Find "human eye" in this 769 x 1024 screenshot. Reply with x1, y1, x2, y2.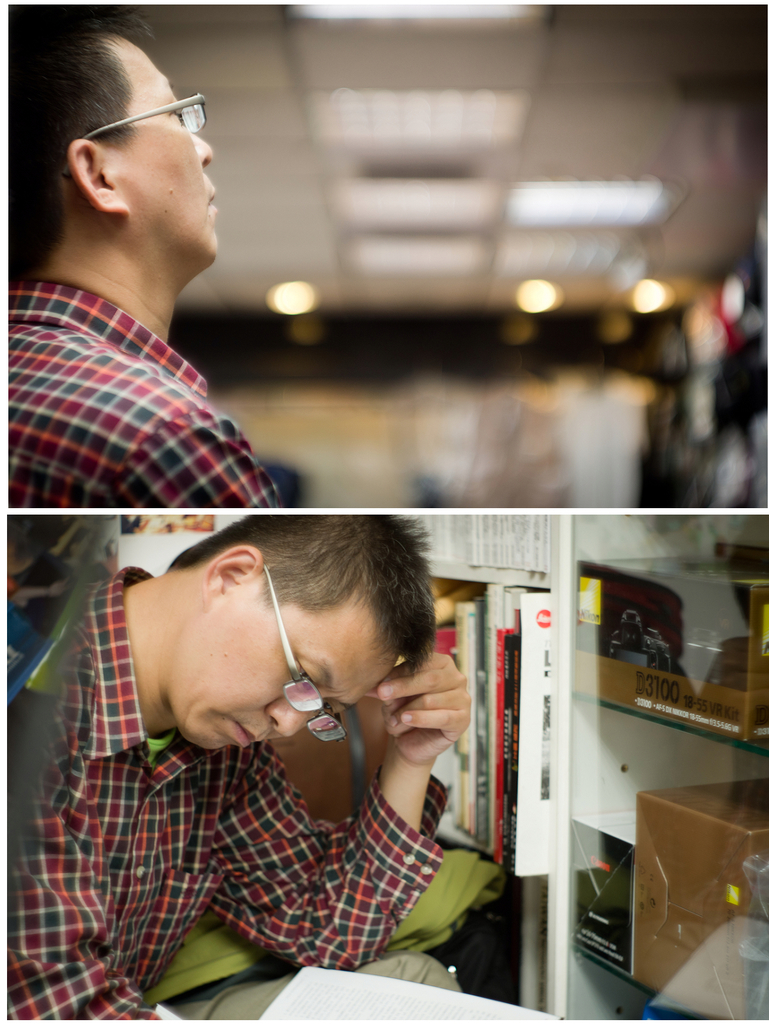
166, 96, 192, 120.
